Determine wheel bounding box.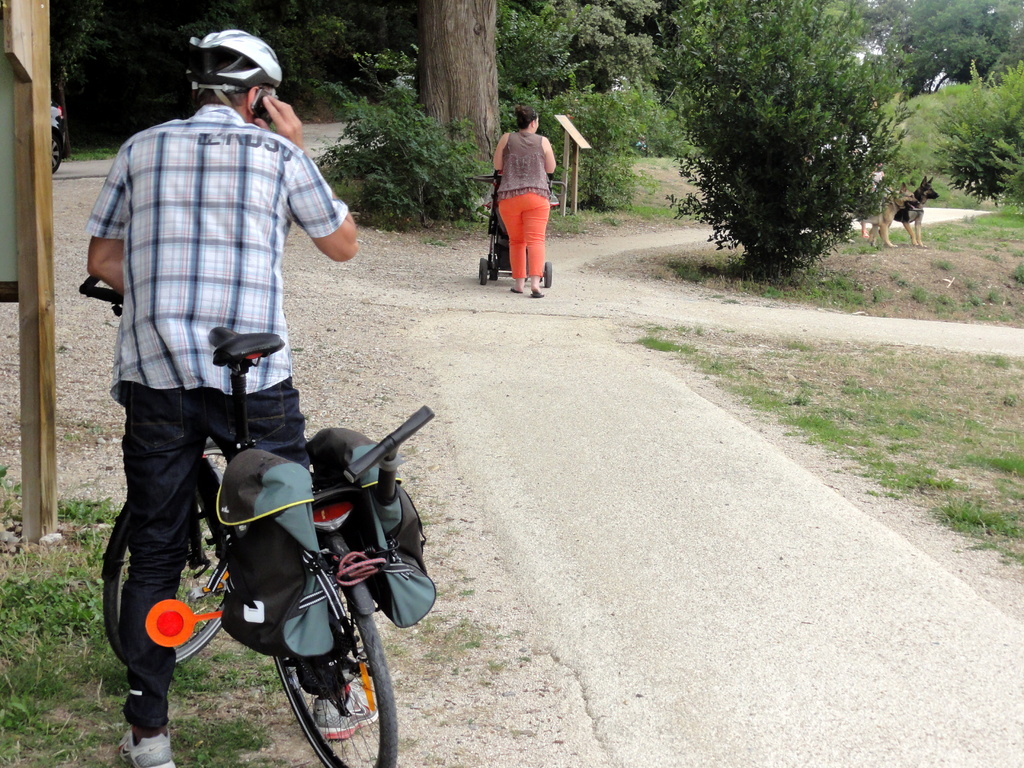
Determined: rect(480, 259, 486, 285).
